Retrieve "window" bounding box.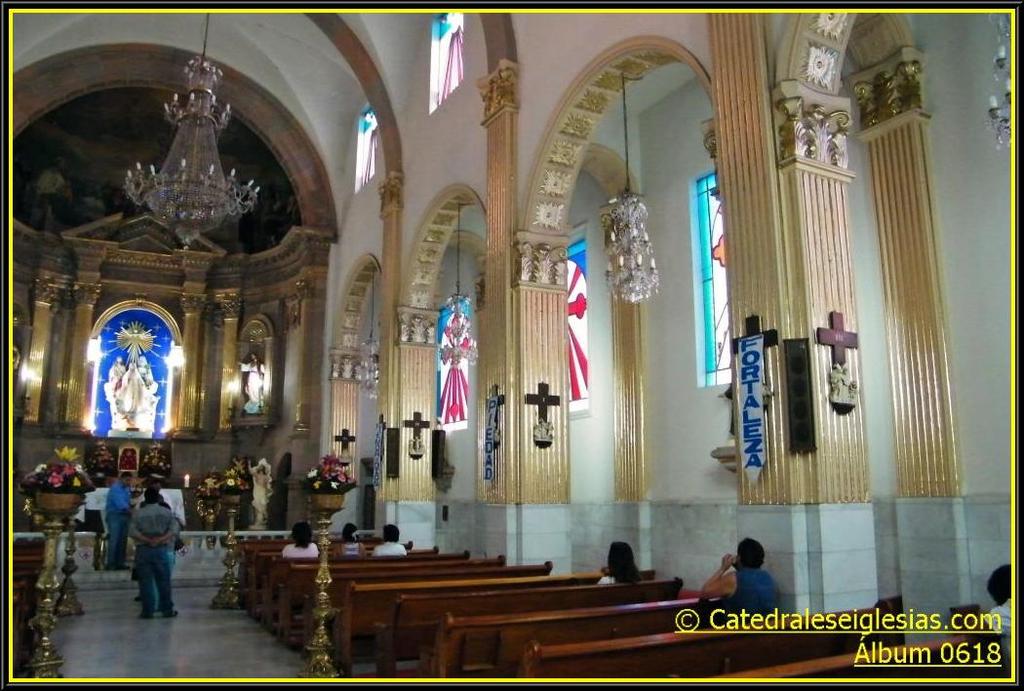
Bounding box: <region>427, 7, 468, 113</region>.
